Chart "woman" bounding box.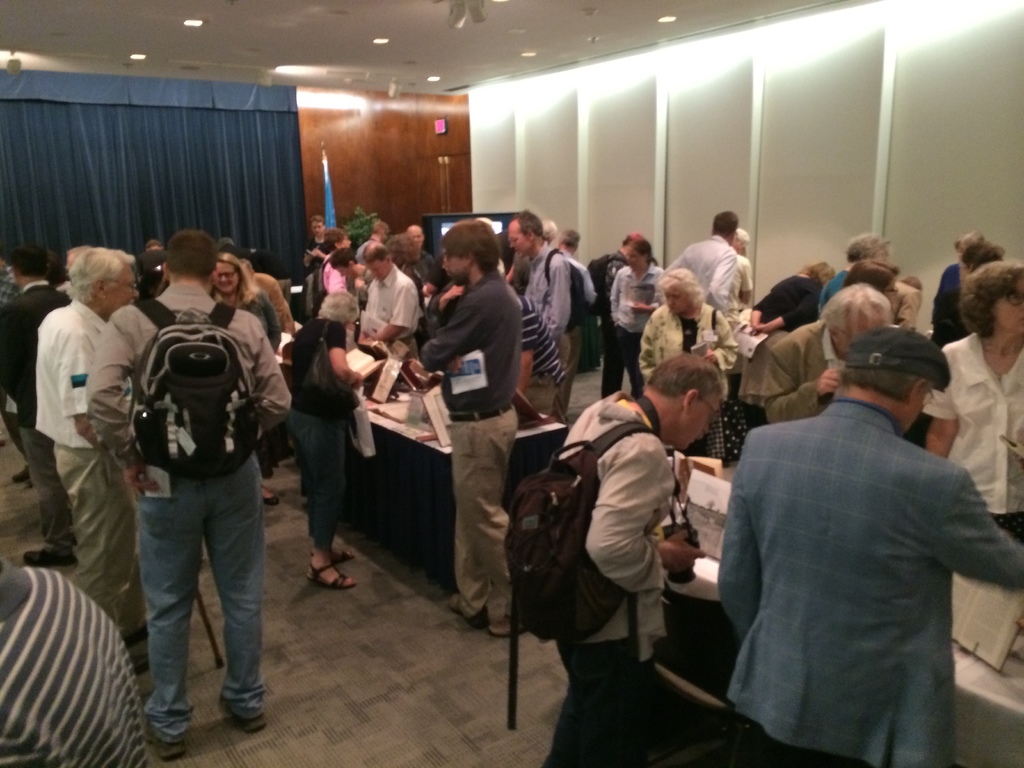
Charted: {"left": 954, "top": 233, "right": 1004, "bottom": 281}.
